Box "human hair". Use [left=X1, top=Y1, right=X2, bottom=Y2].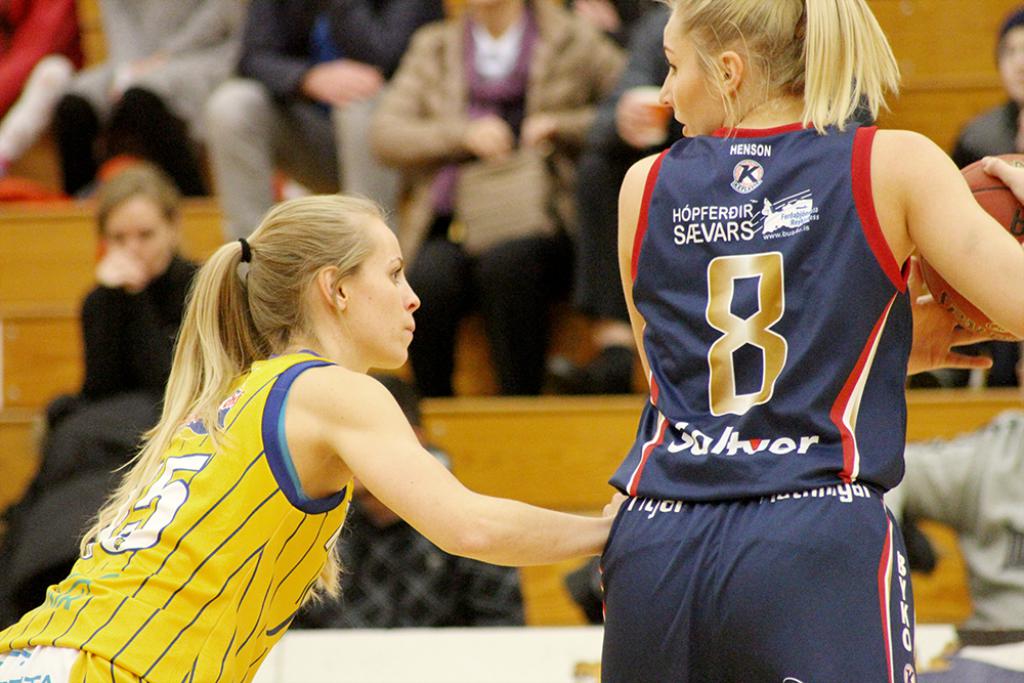
[left=671, top=13, right=911, bottom=147].
